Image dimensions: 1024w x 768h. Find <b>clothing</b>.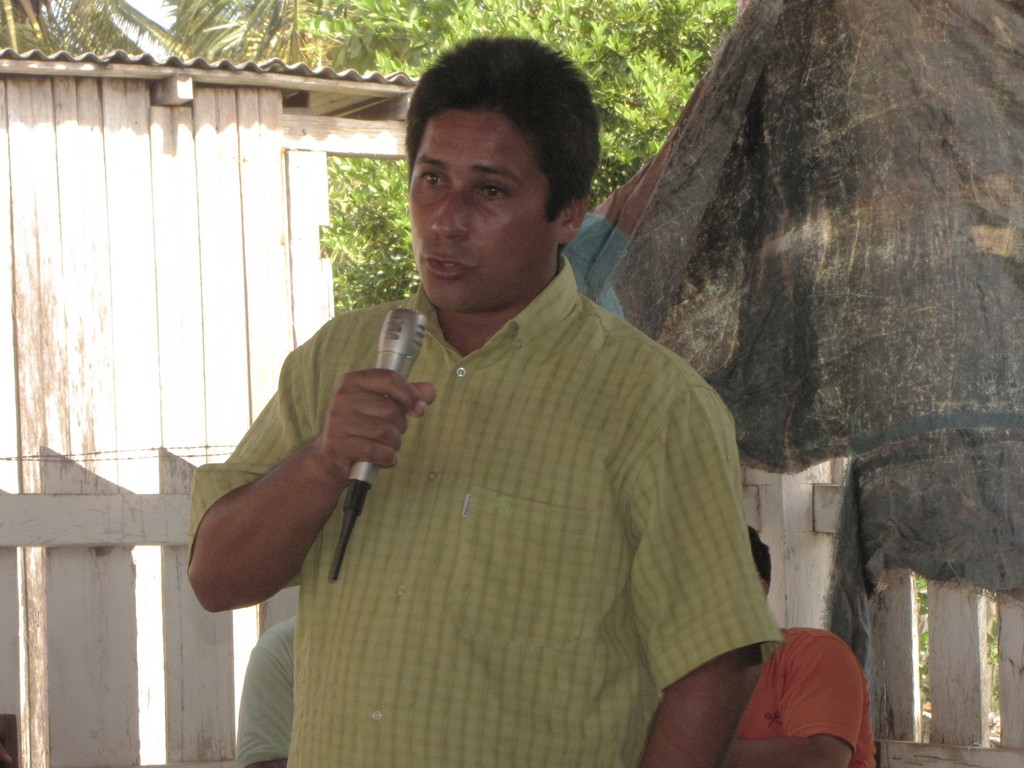
Rect(175, 253, 783, 767).
